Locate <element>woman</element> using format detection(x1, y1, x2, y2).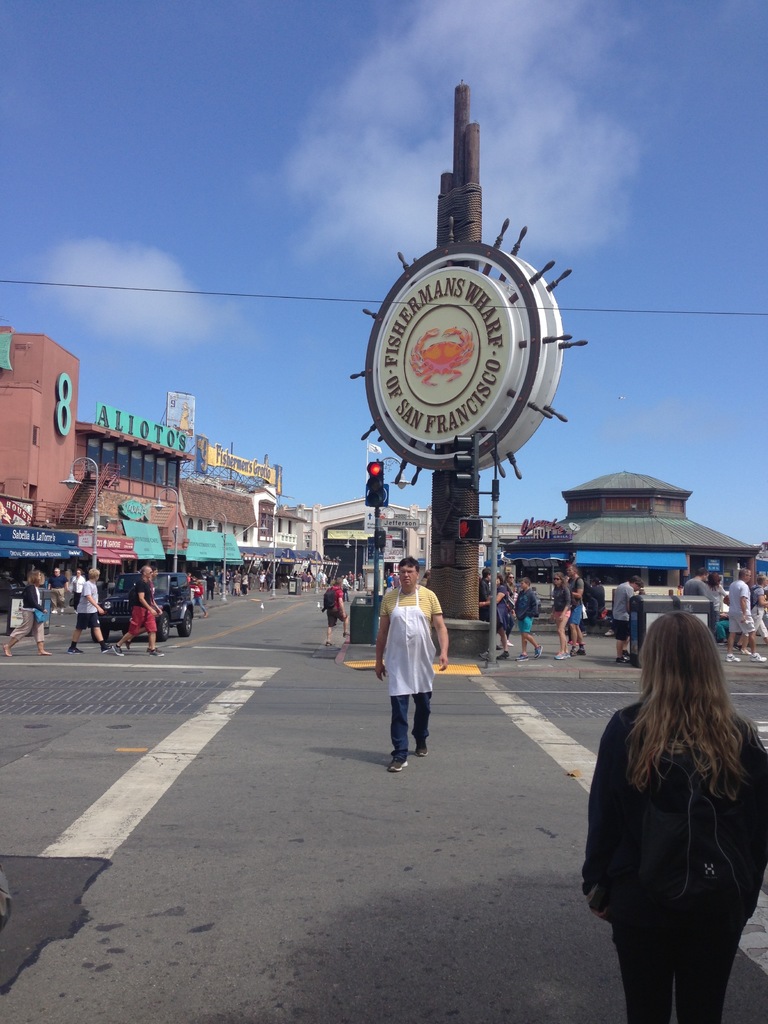
detection(68, 570, 84, 612).
